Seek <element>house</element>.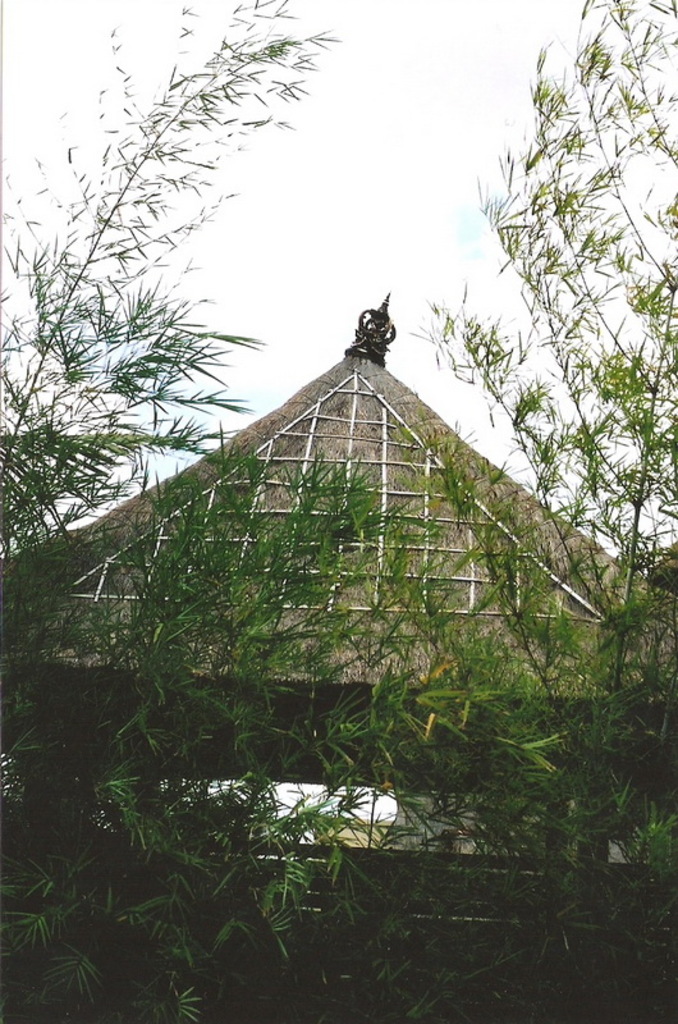
select_region(0, 297, 677, 1023).
